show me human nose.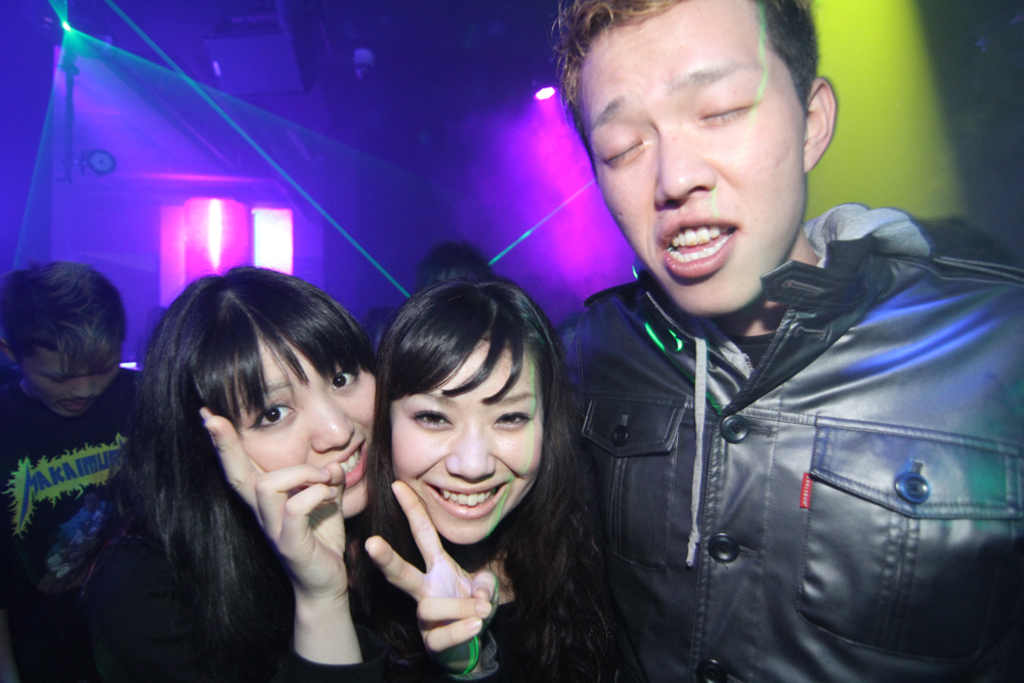
human nose is here: pyautogui.locateOnScreen(654, 139, 712, 201).
